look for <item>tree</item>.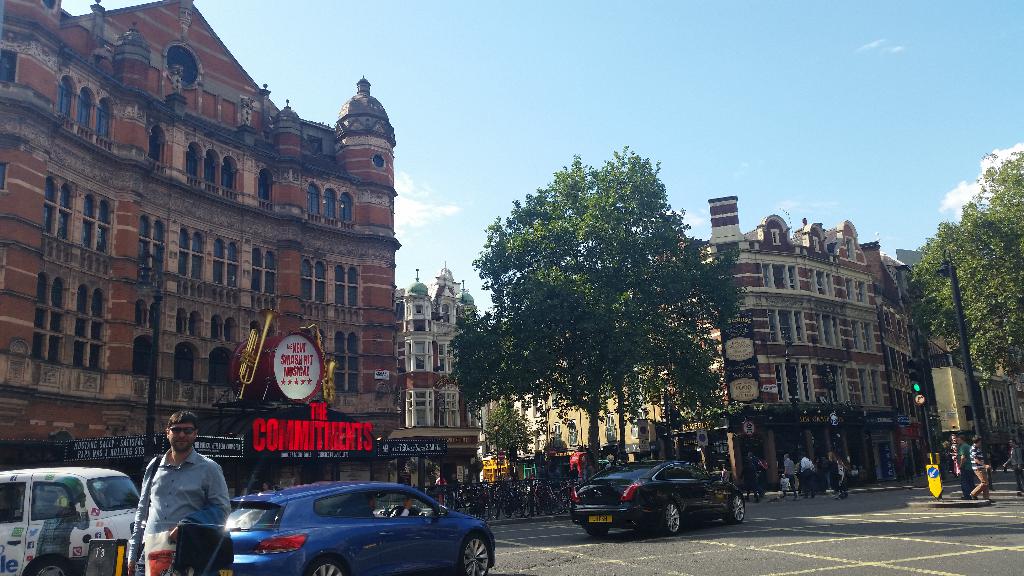
Found: [x1=447, y1=136, x2=746, y2=471].
